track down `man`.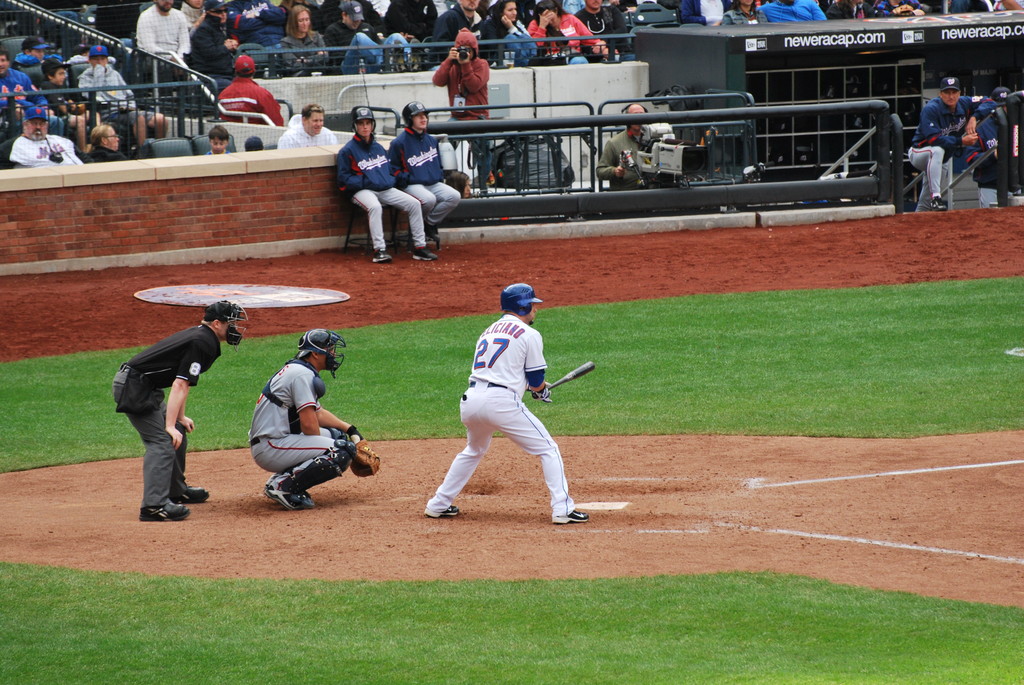
Tracked to {"x1": 110, "y1": 300, "x2": 246, "y2": 523}.
